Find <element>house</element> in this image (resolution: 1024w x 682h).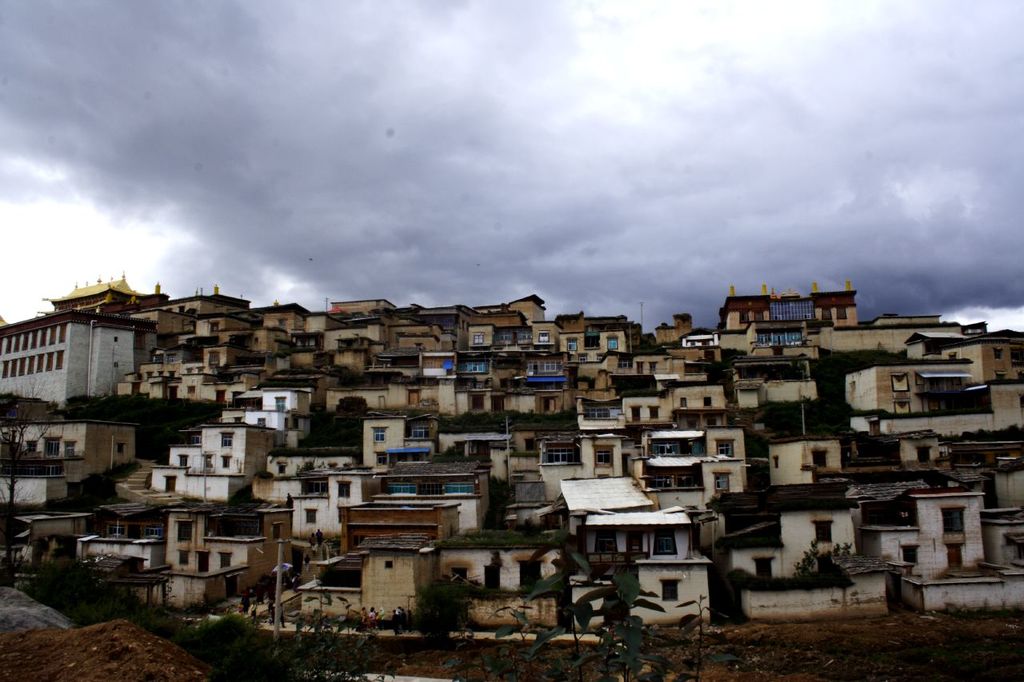
pyautogui.locateOnScreen(697, 485, 875, 578).
